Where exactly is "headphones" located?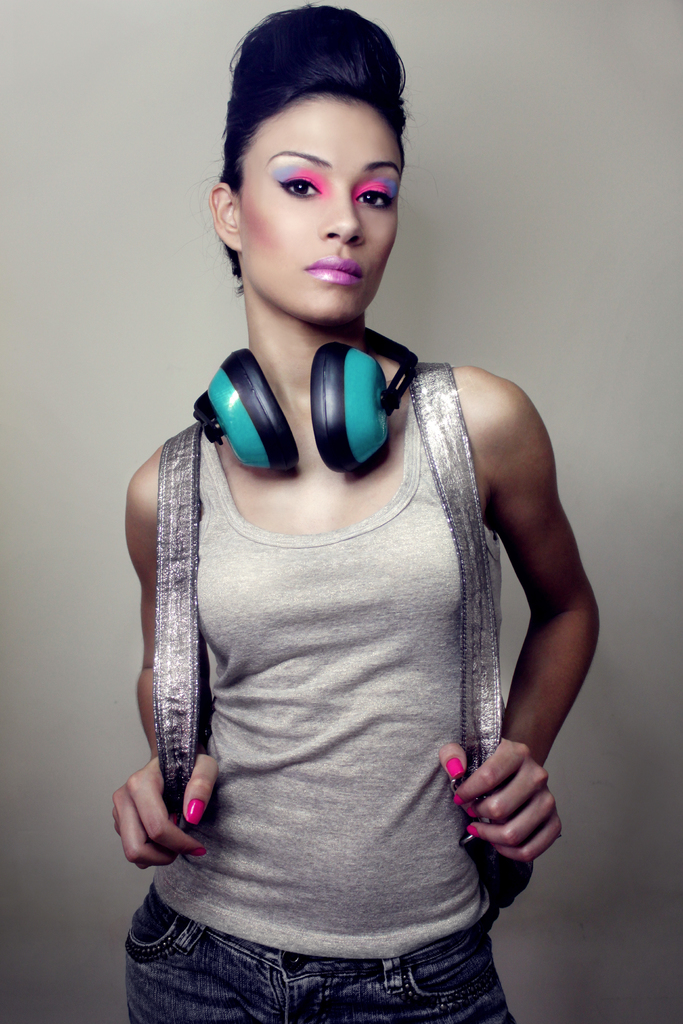
Its bounding box is bbox=[186, 342, 432, 470].
